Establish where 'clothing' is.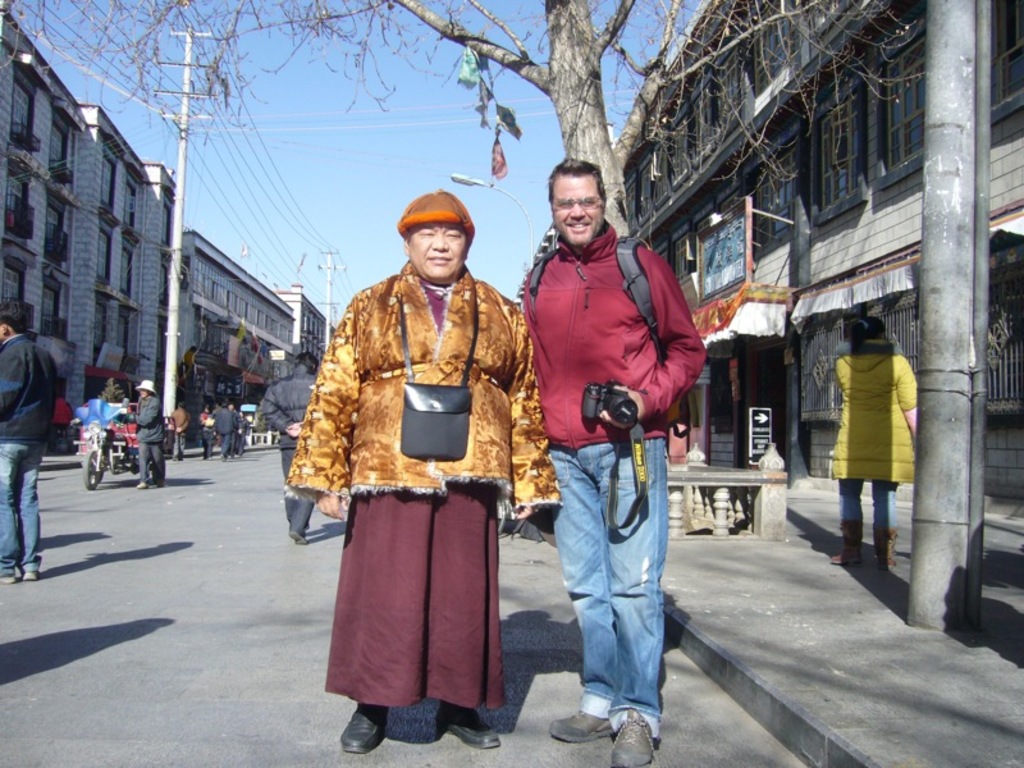
Established at bbox=(826, 348, 913, 536).
